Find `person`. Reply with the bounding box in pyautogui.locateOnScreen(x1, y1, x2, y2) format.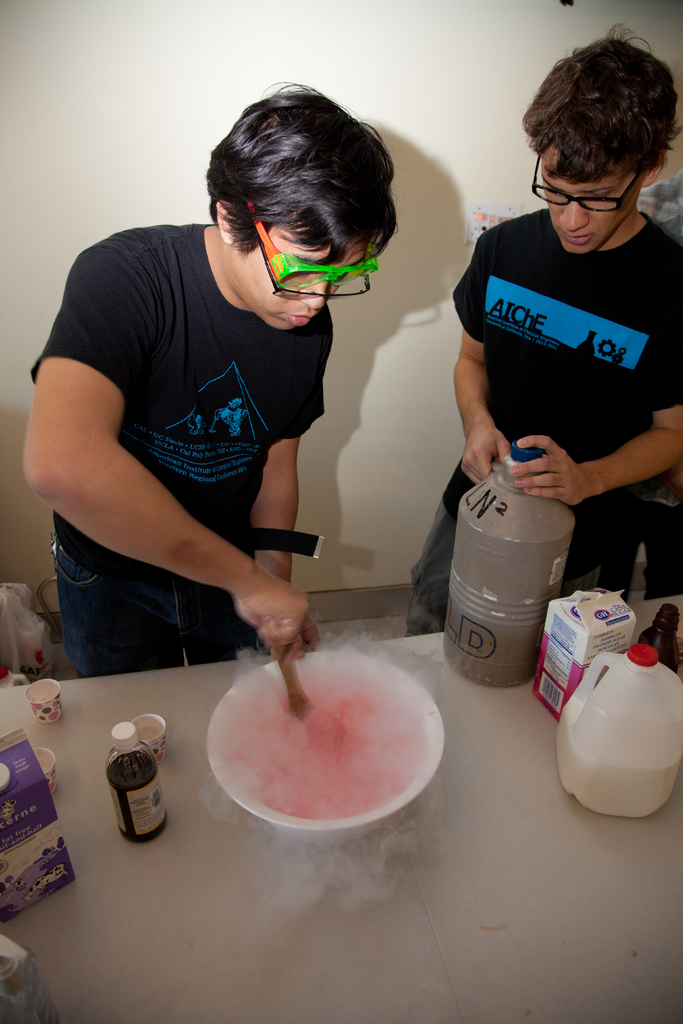
pyautogui.locateOnScreen(594, 170, 682, 604).
